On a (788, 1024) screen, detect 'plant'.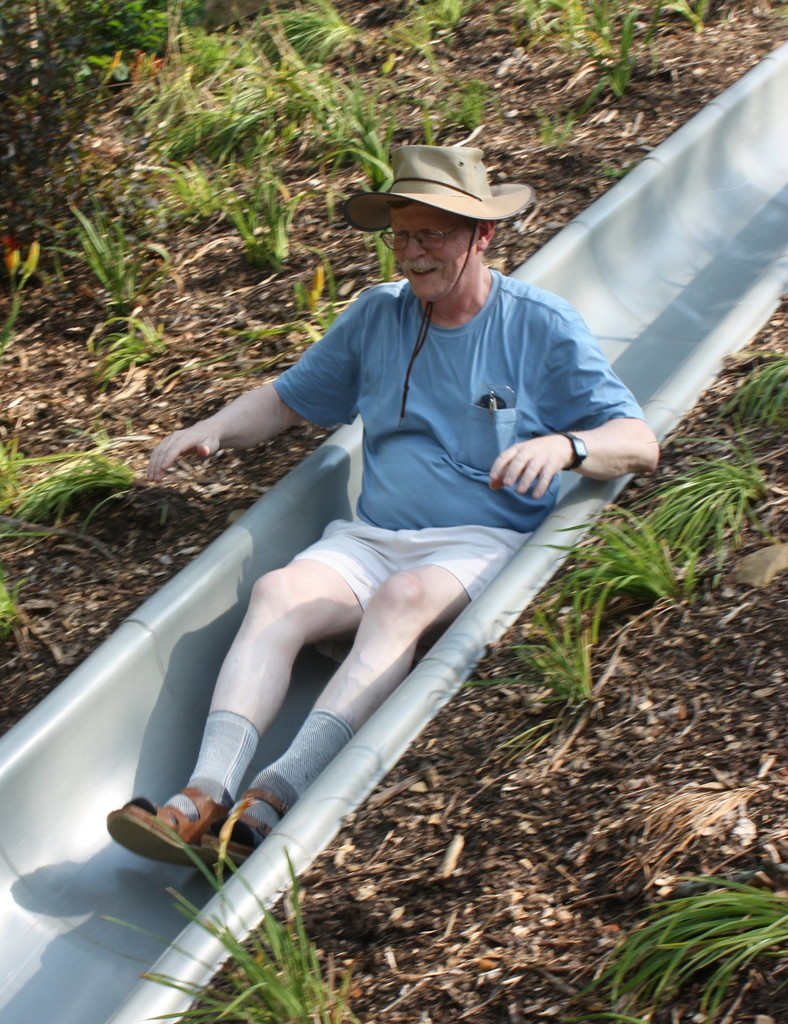
(631, 407, 782, 548).
